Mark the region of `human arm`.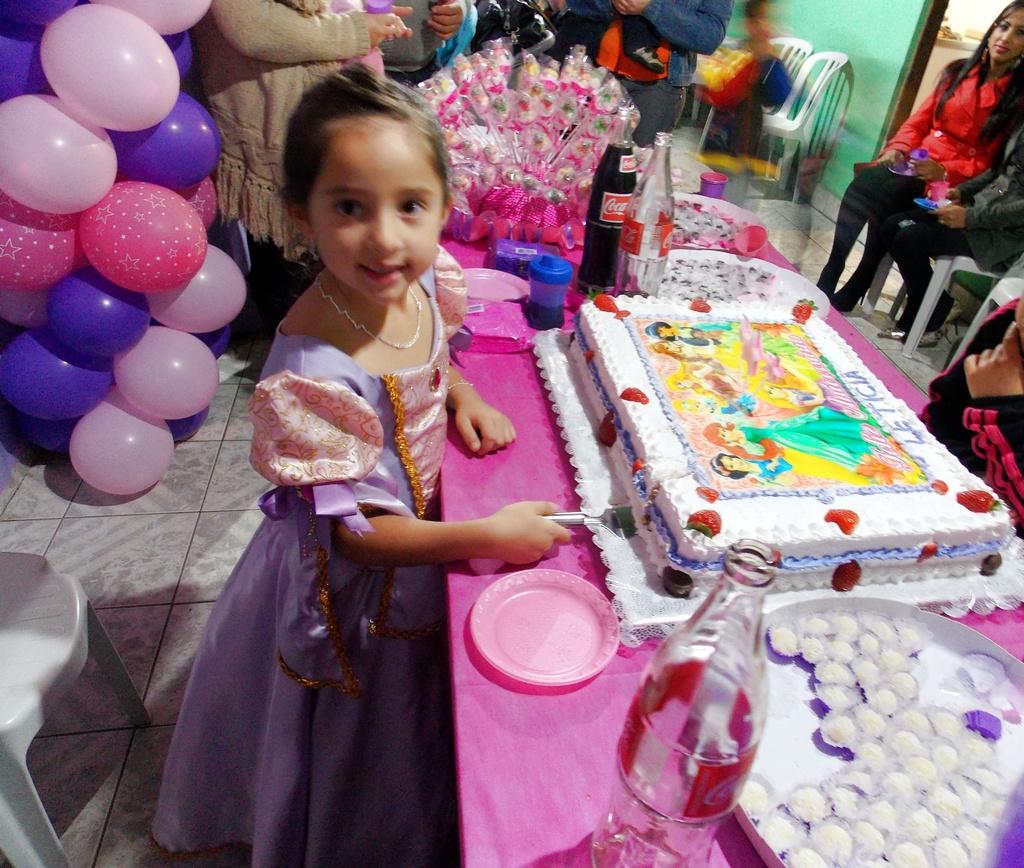
Region: <box>947,122,1016,210</box>.
